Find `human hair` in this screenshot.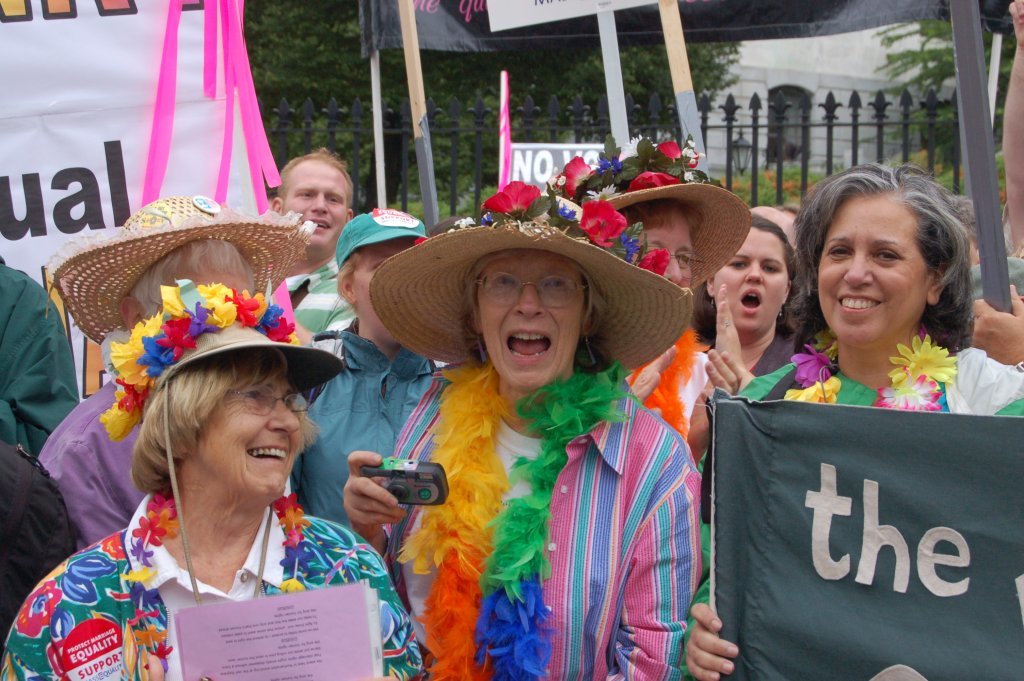
The bounding box for `human hair` is [280, 144, 352, 198].
